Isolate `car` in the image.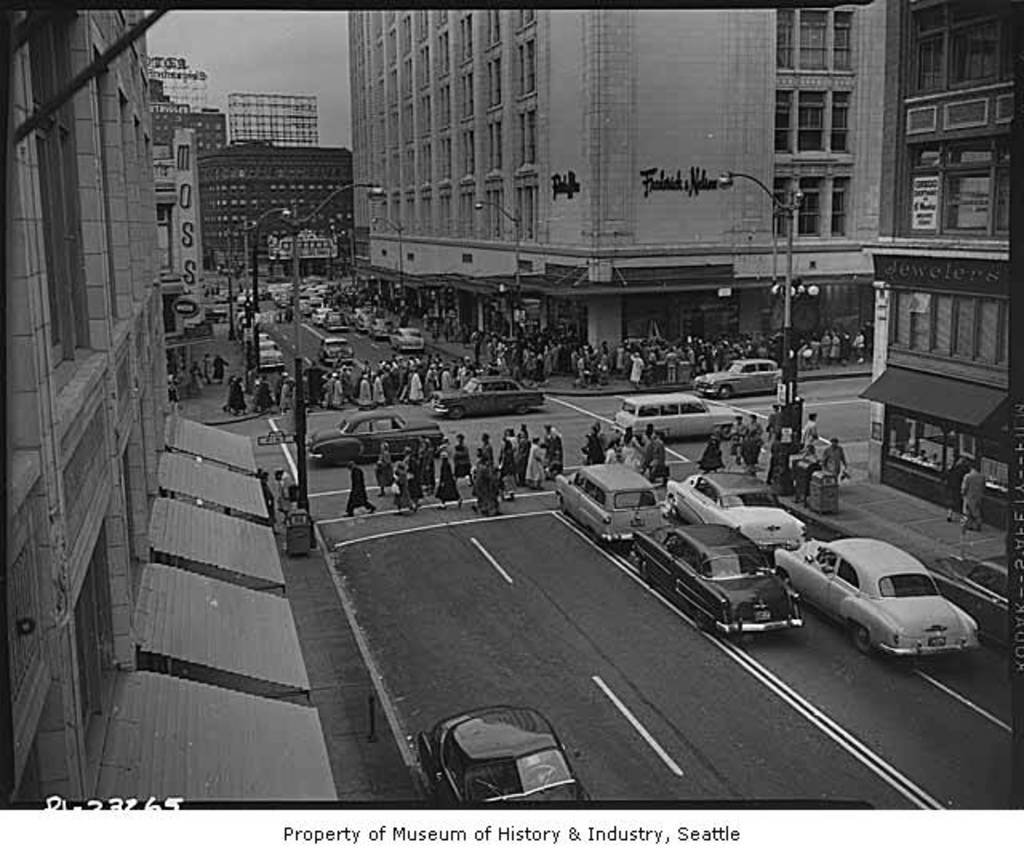
Isolated region: locate(426, 375, 542, 419).
